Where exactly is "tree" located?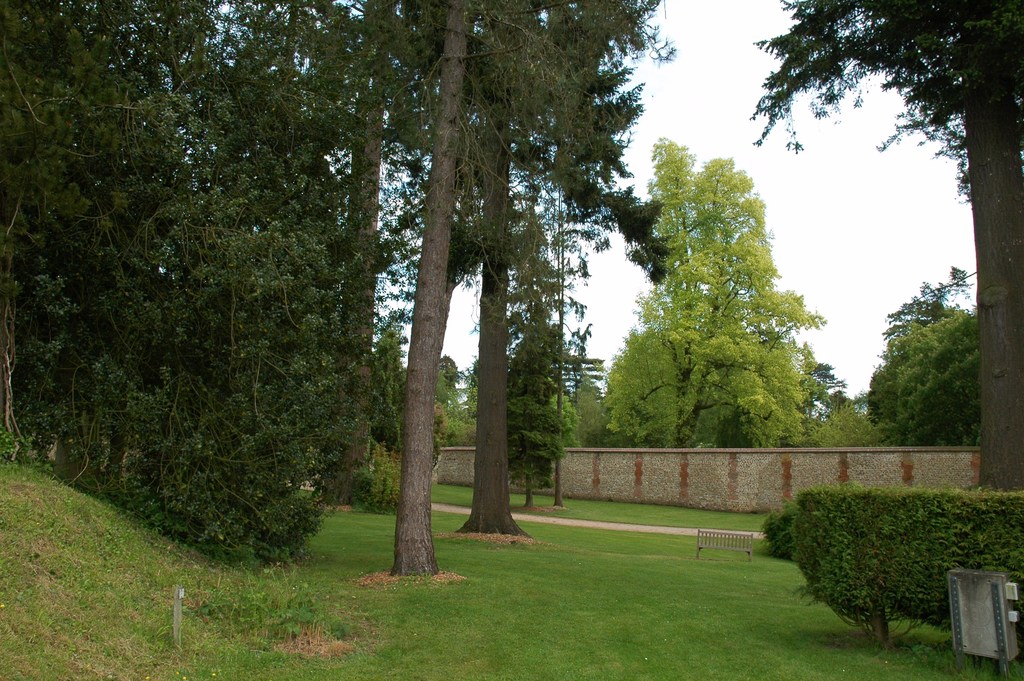
Its bounding box is box(543, 367, 598, 442).
